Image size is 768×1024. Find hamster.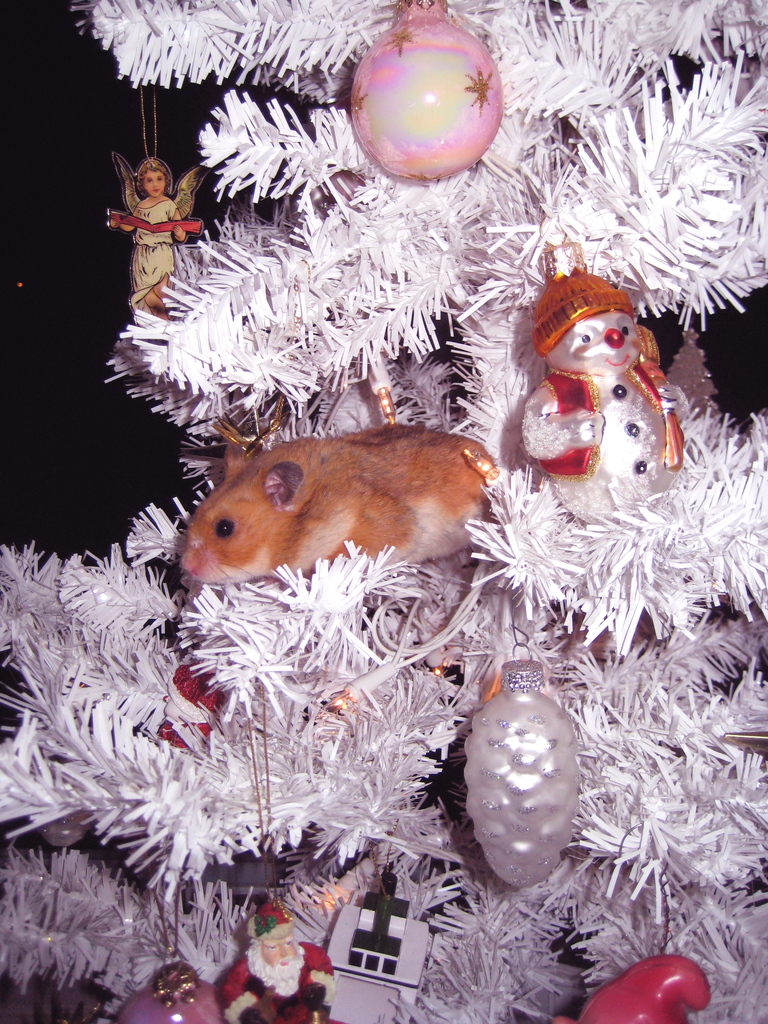
rect(168, 422, 492, 573).
